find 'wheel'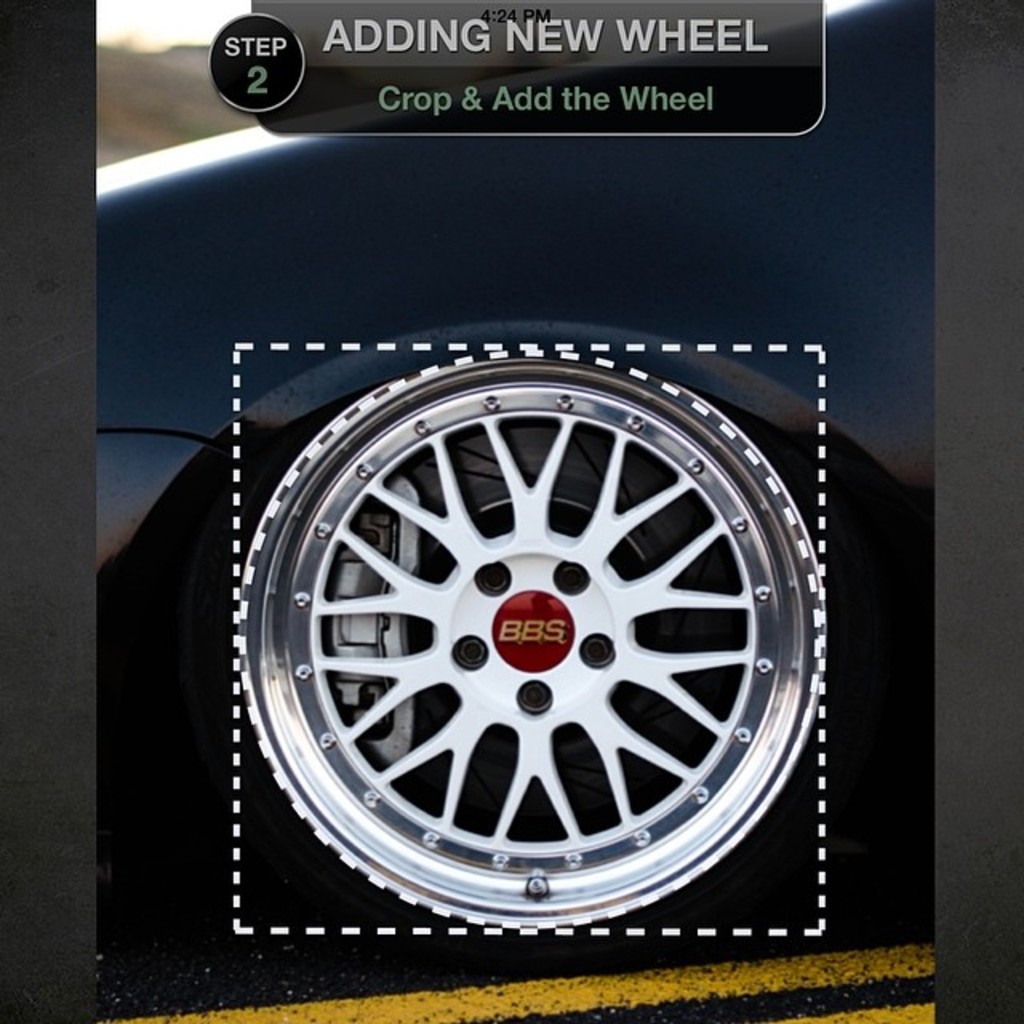
bbox=(221, 320, 869, 949)
